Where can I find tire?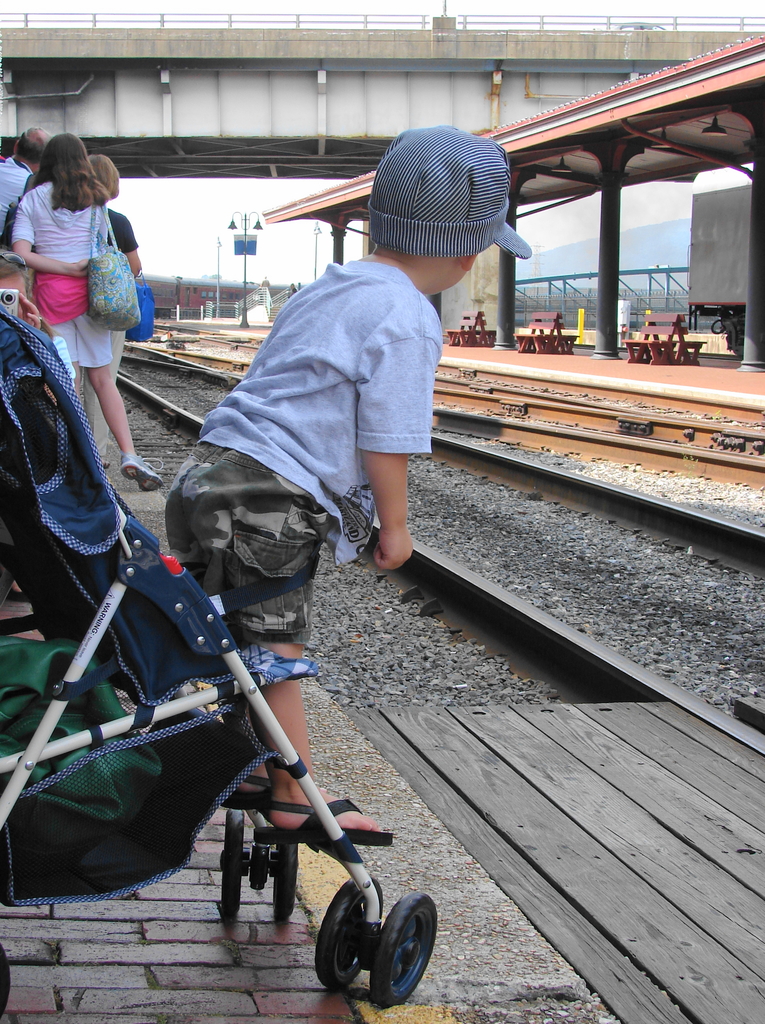
You can find it at 316:874:384:988.
